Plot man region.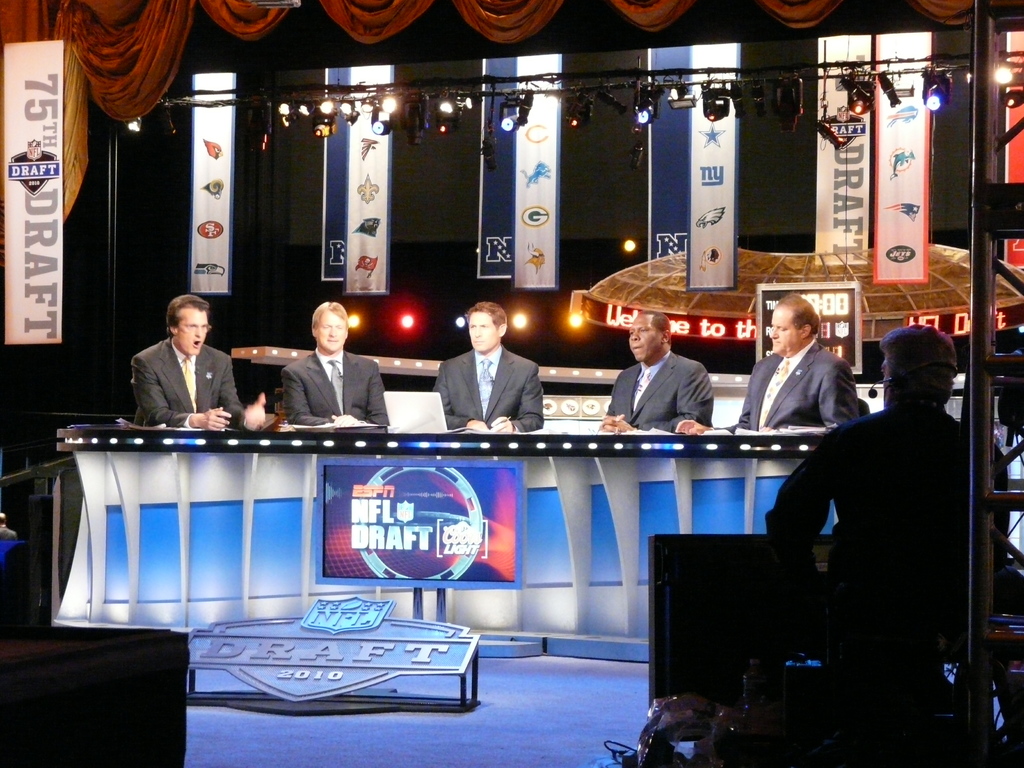
Plotted at box(767, 328, 1010, 574).
